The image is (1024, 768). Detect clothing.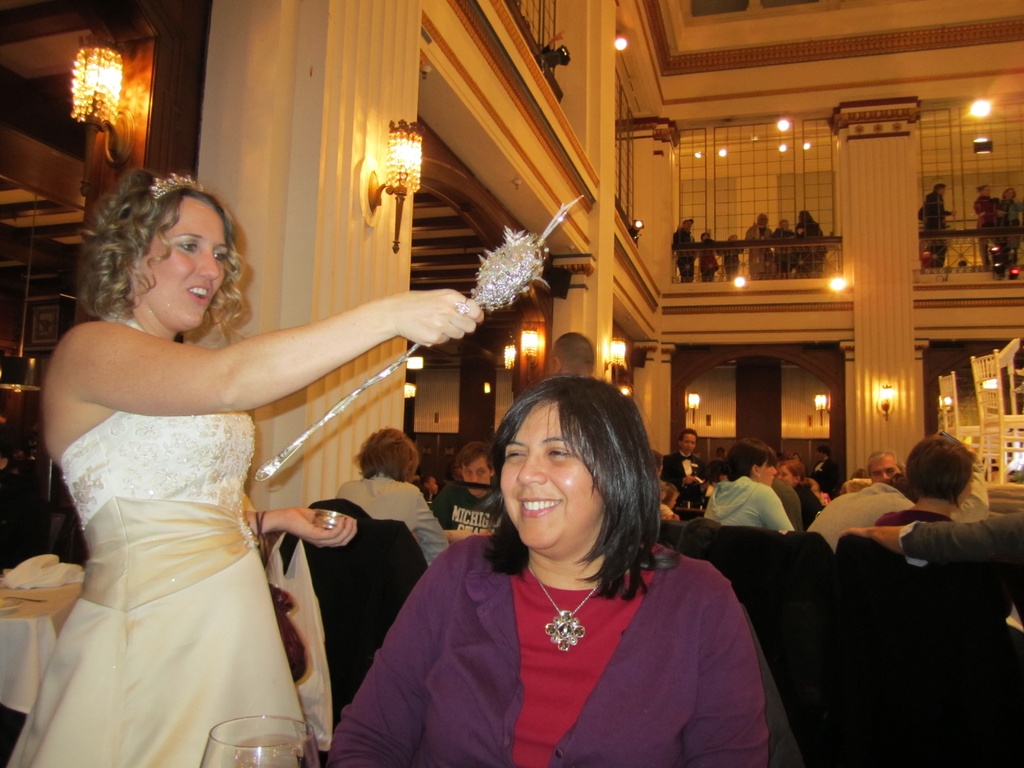
Detection: box=[663, 451, 700, 515].
